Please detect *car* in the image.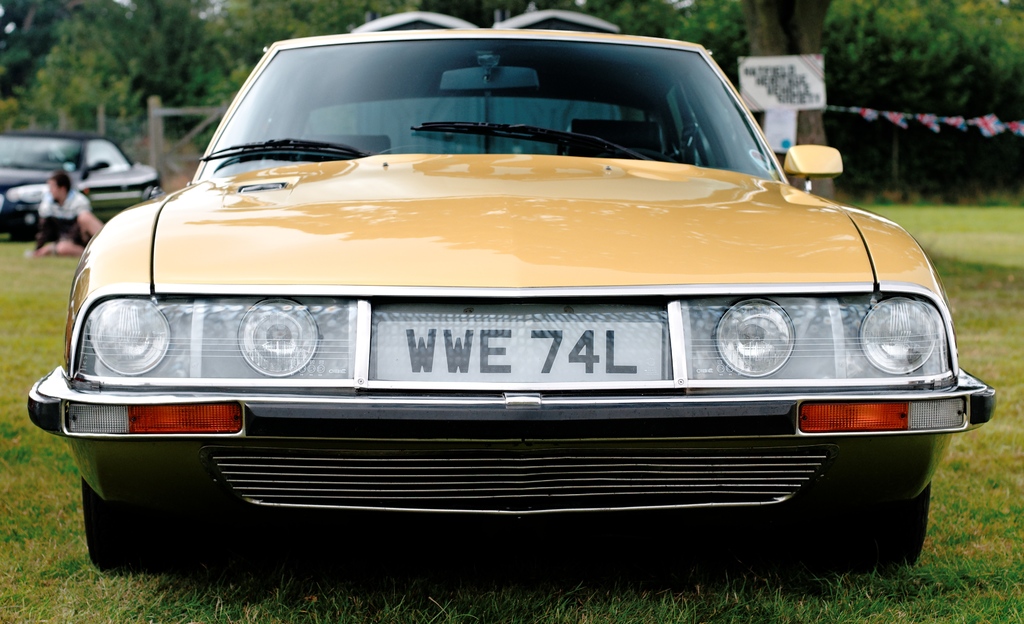
{"left": 0, "top": 123, "right": 161, "bottom": 238}.
